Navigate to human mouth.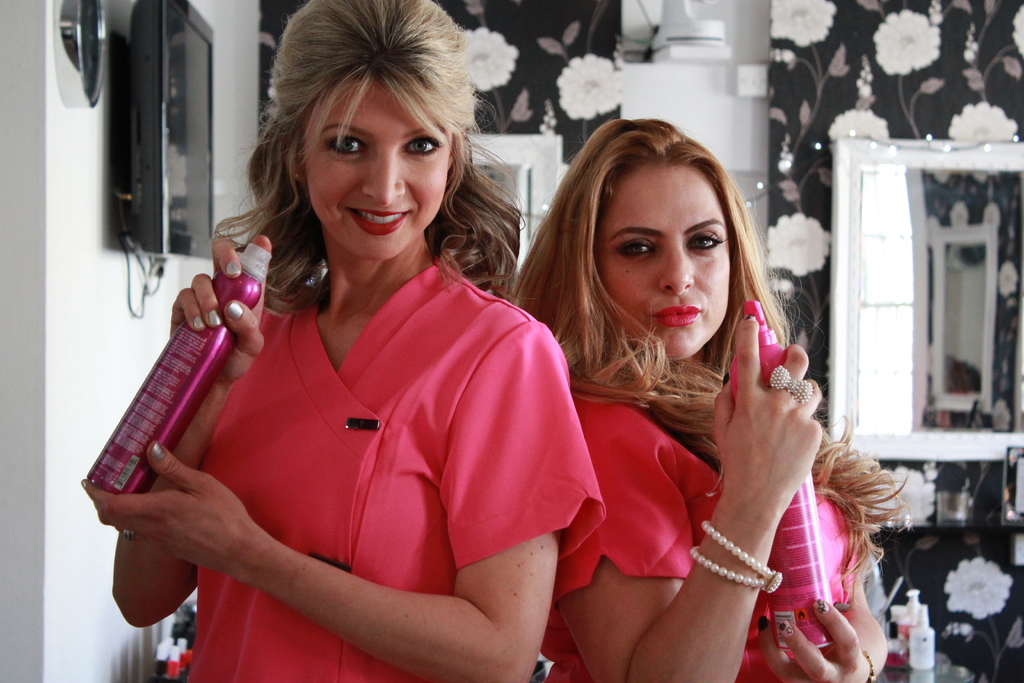
Navigation target: [354,205,410,230].
